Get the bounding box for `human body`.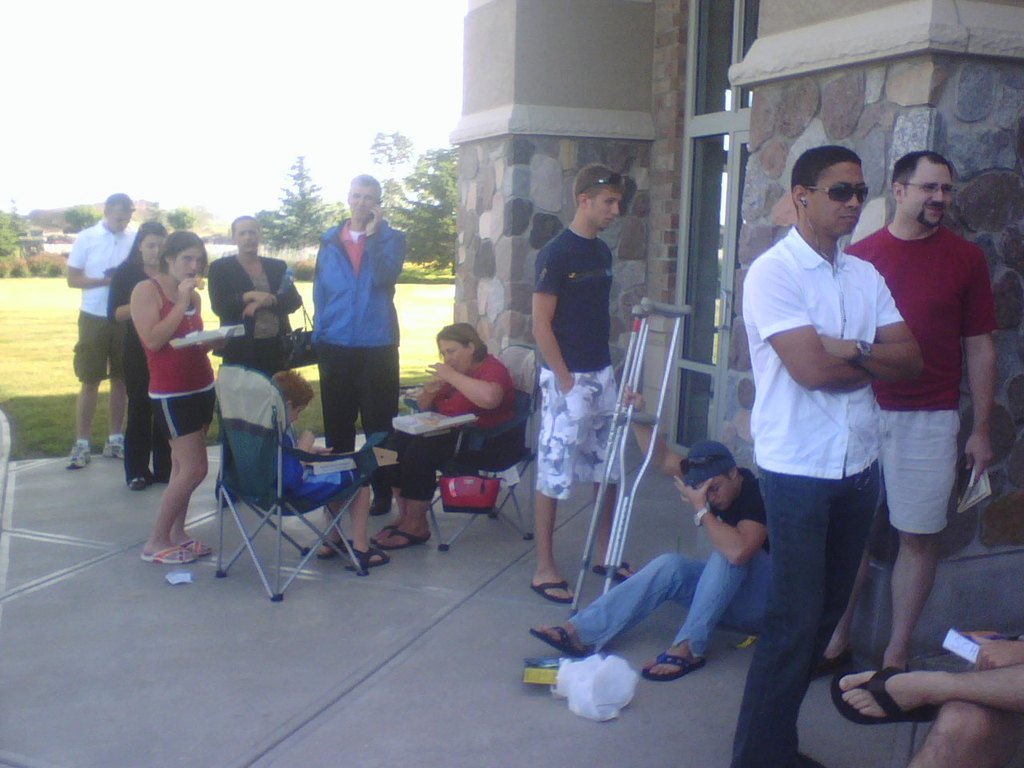
box=[103, 222, 170, 483].
